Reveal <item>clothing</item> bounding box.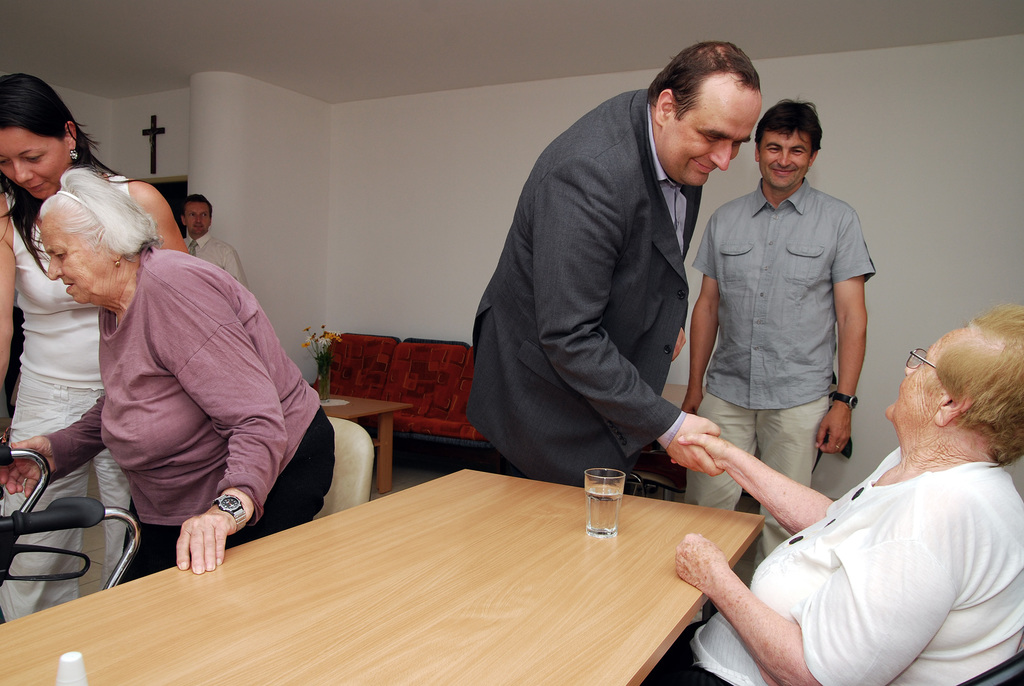
Revealed: (x1=455, y1=79, x2=687, y2=490).
